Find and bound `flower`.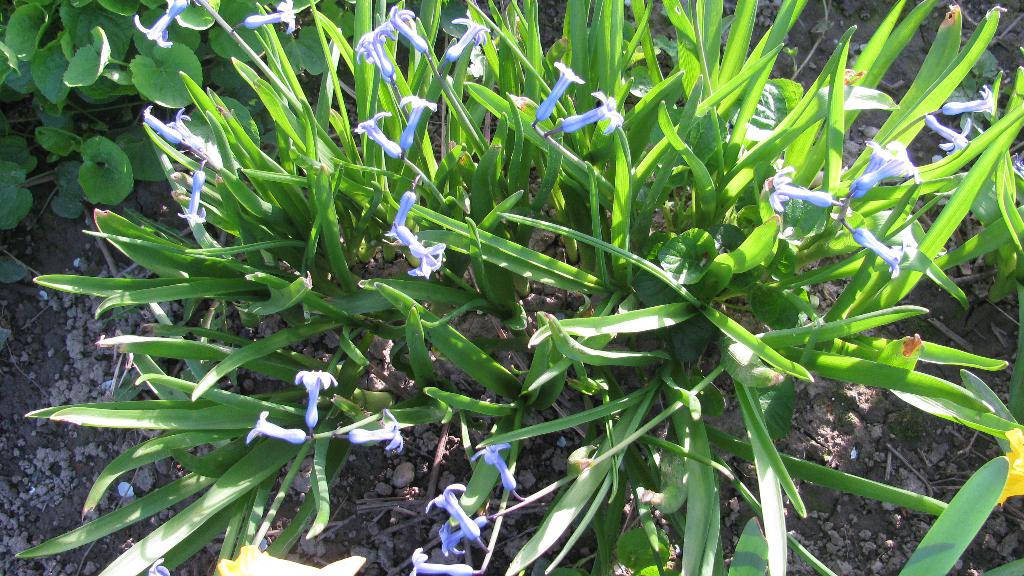
Bound: Rect(851, 228, 903, 276).
